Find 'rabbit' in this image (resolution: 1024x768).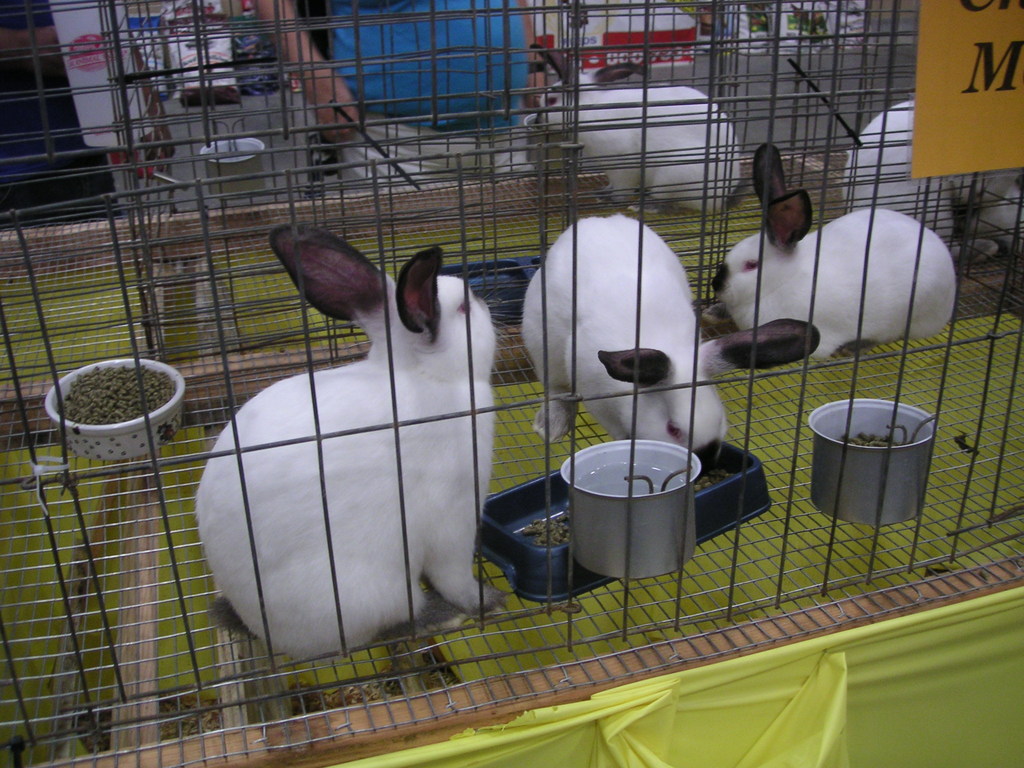
box(527, 40, 746, 213).
